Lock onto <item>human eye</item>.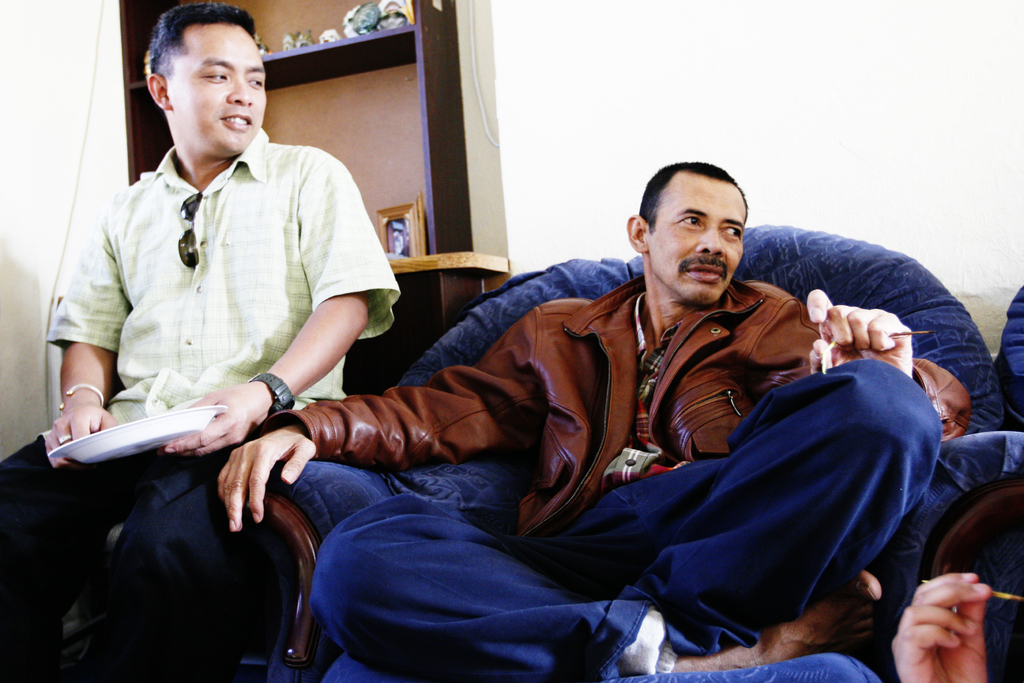
Locked: [left=250, top=73, right=266, bottom=90].
